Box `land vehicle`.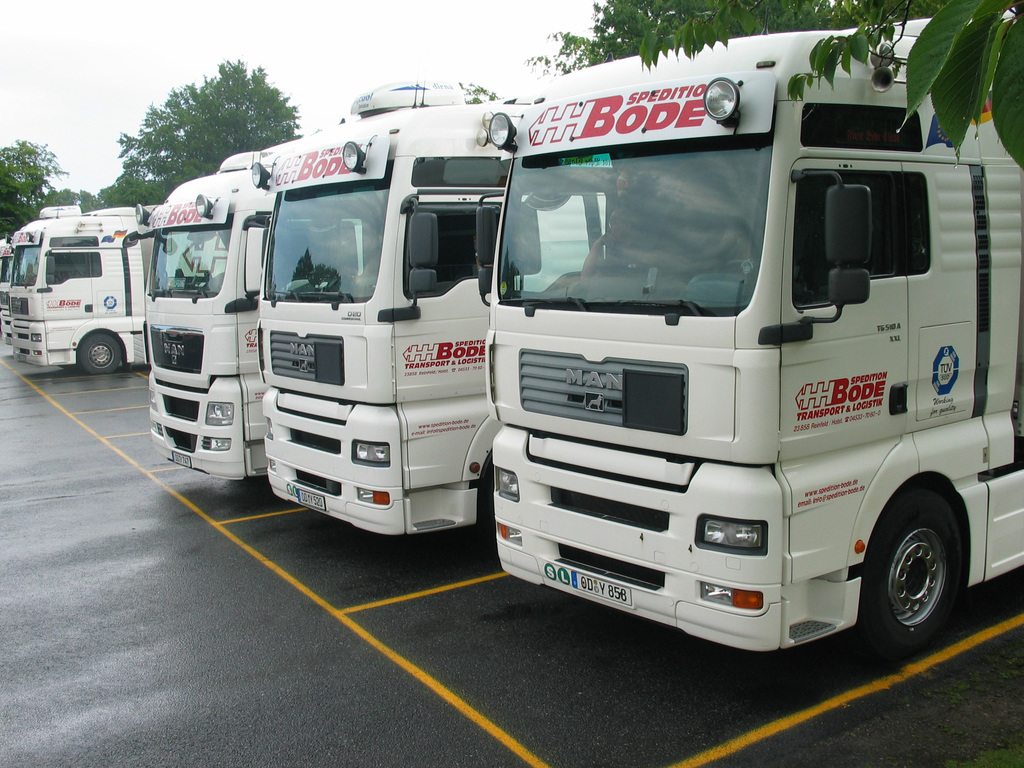
pyautogui.locateOnScreen(482, 16, 1023, 648).
